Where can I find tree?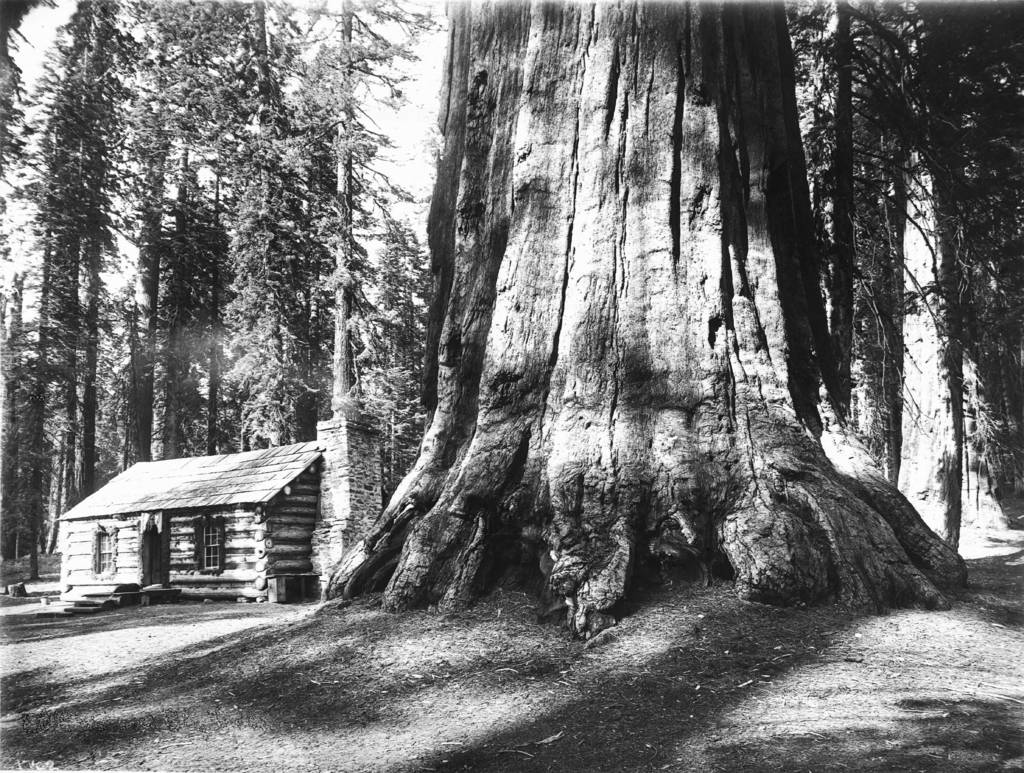
You can find it at (776,0,1023,554).
